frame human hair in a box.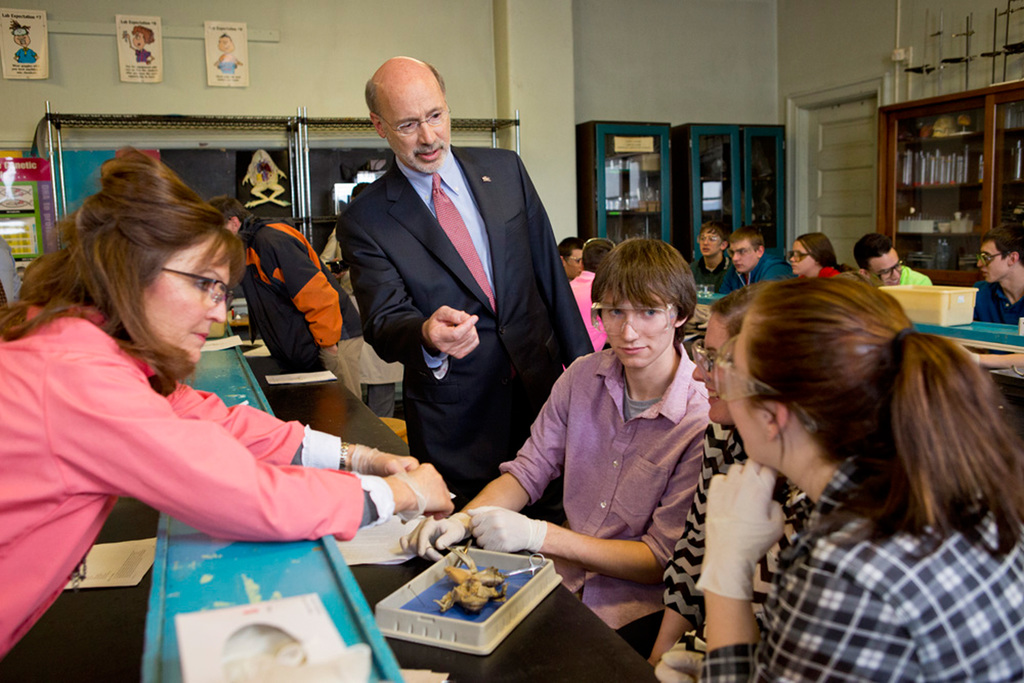
box=[556, 237, 584, 264].
